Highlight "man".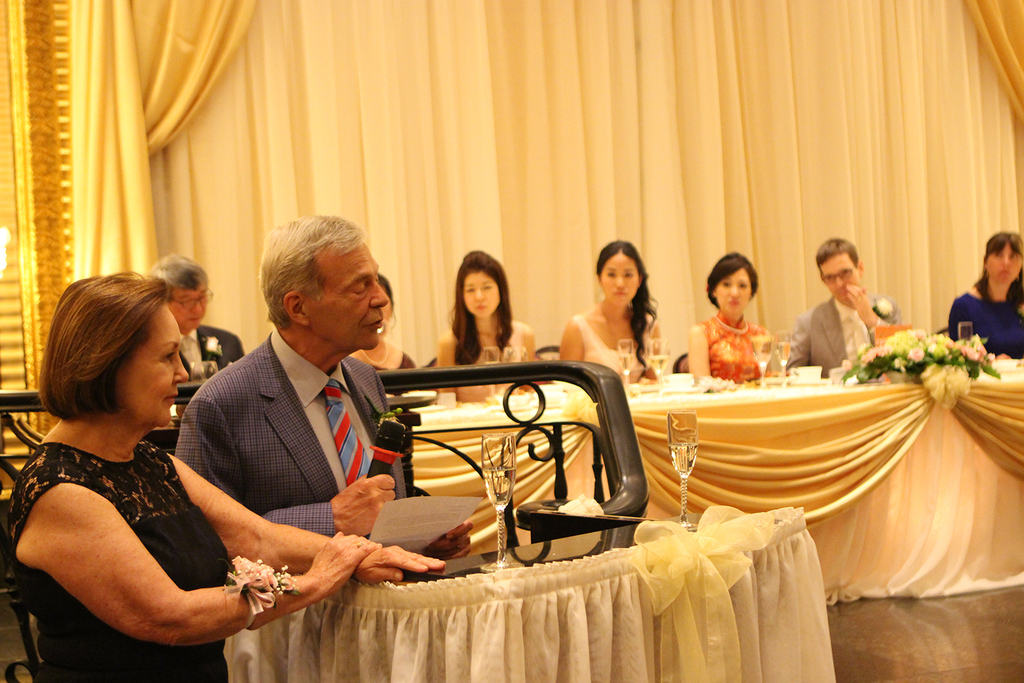
Highlighted region: region(149, 235, 423, 588).
